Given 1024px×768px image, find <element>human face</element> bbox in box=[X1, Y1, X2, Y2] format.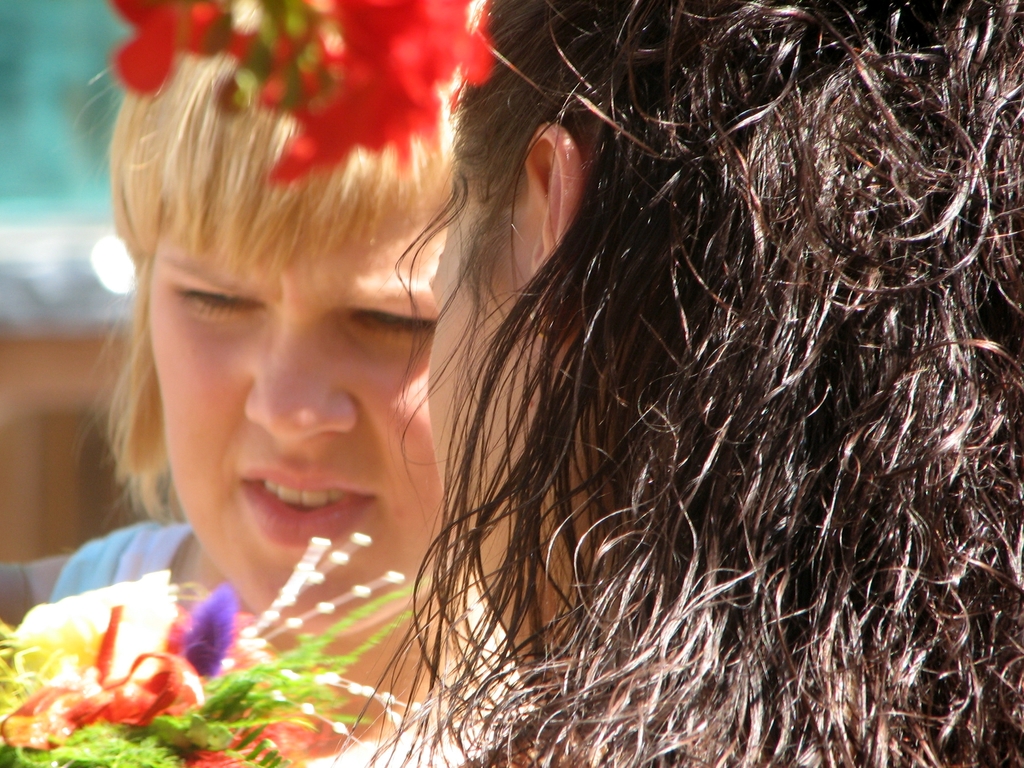
box=[143, 209, 465, 636].
